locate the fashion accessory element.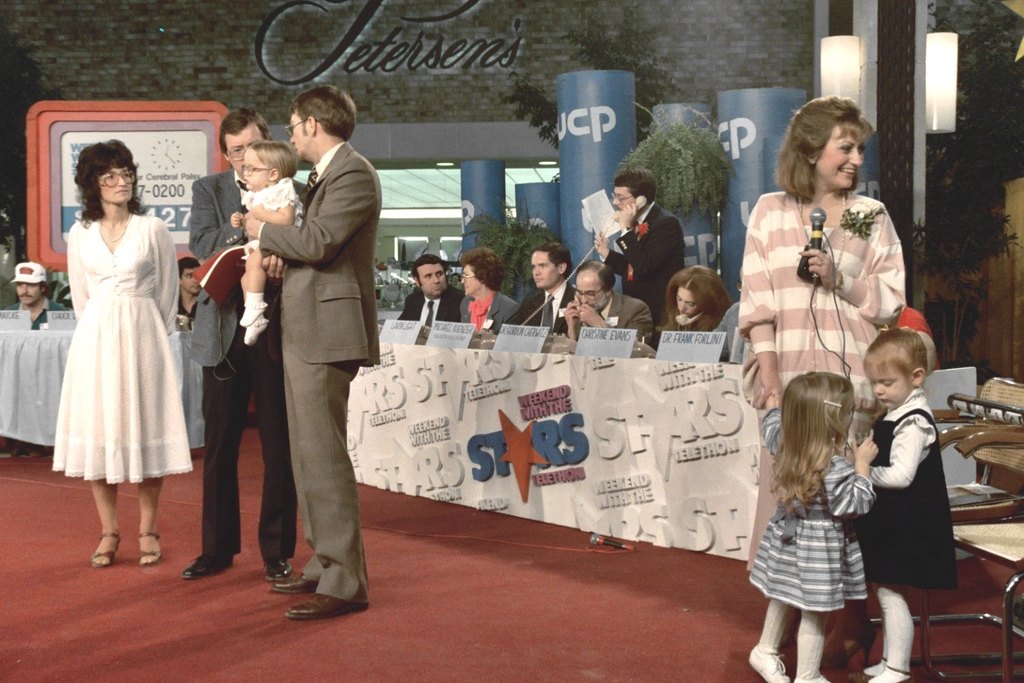
Element bbox: <box>281,592,368,625</box>.
